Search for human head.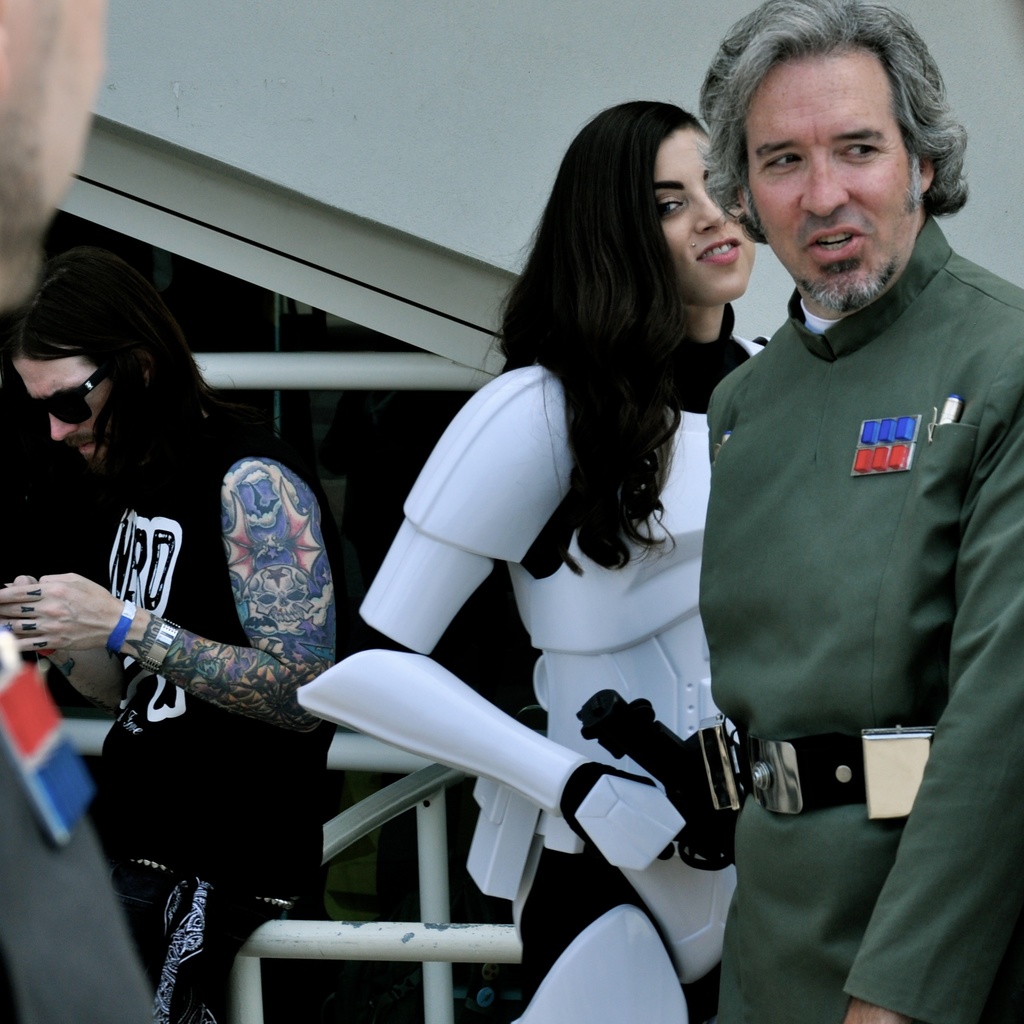
Found at 697,0,972,316.
